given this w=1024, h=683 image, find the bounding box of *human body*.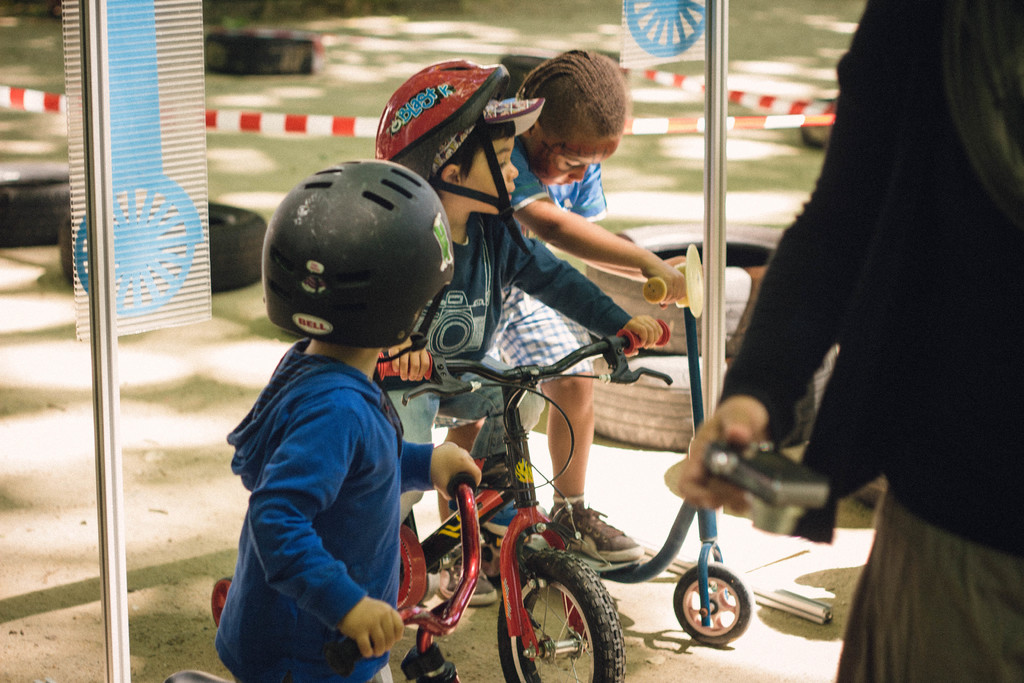
436,39,653,598.
